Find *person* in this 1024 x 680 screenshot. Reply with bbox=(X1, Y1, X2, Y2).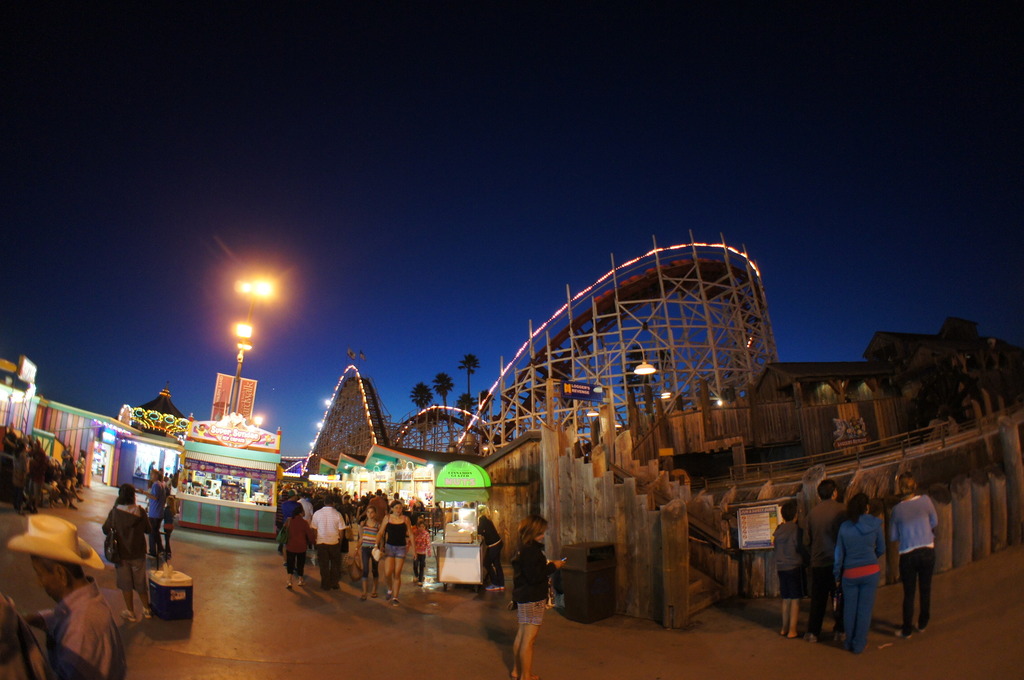
bbox=(774, 503, 806, 639).
